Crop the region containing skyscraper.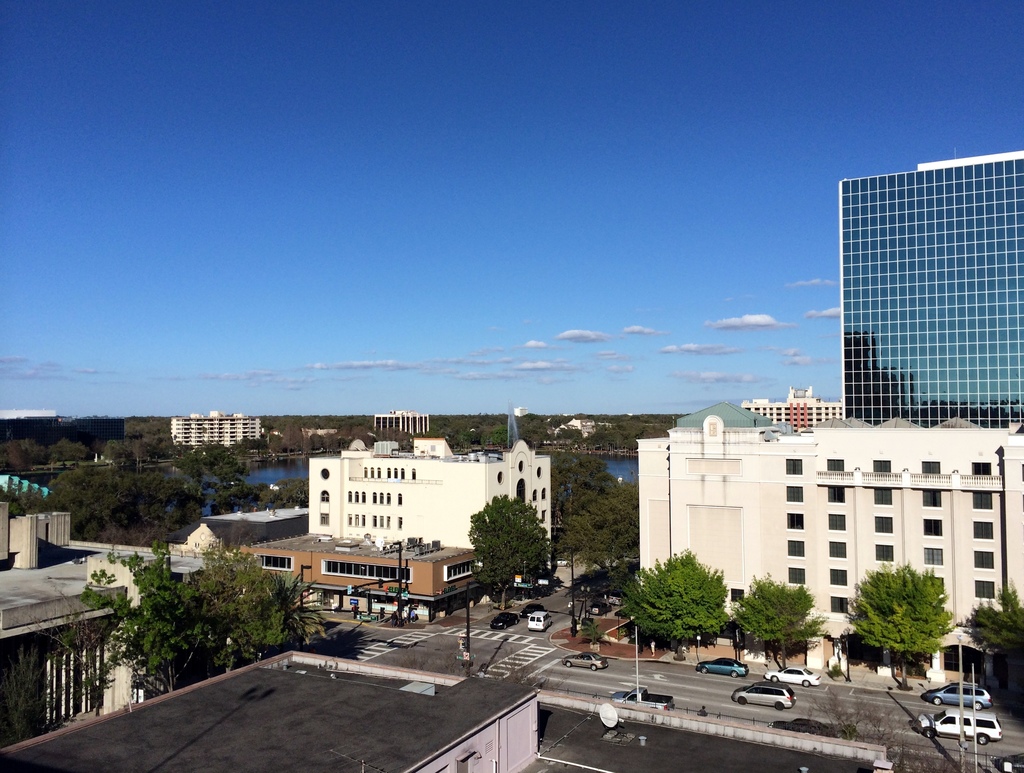
Crop region: pyautogui.locateOnScreen(805, 158, 1013, 468).
